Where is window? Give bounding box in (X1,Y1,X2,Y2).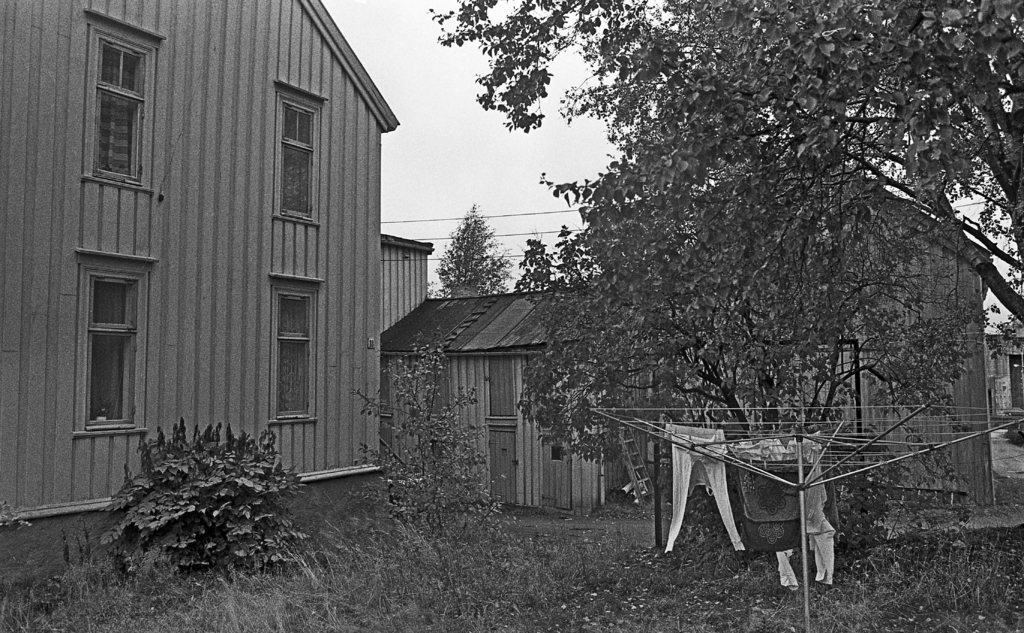
(273,284,316,421).
